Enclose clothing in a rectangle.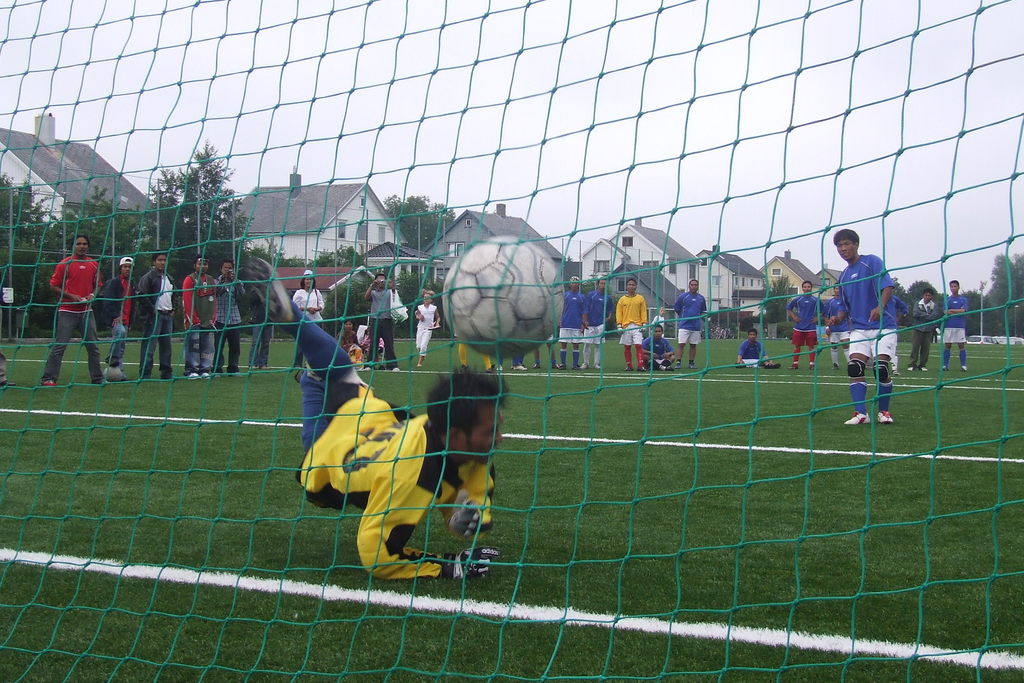
(135,264,172,375).
